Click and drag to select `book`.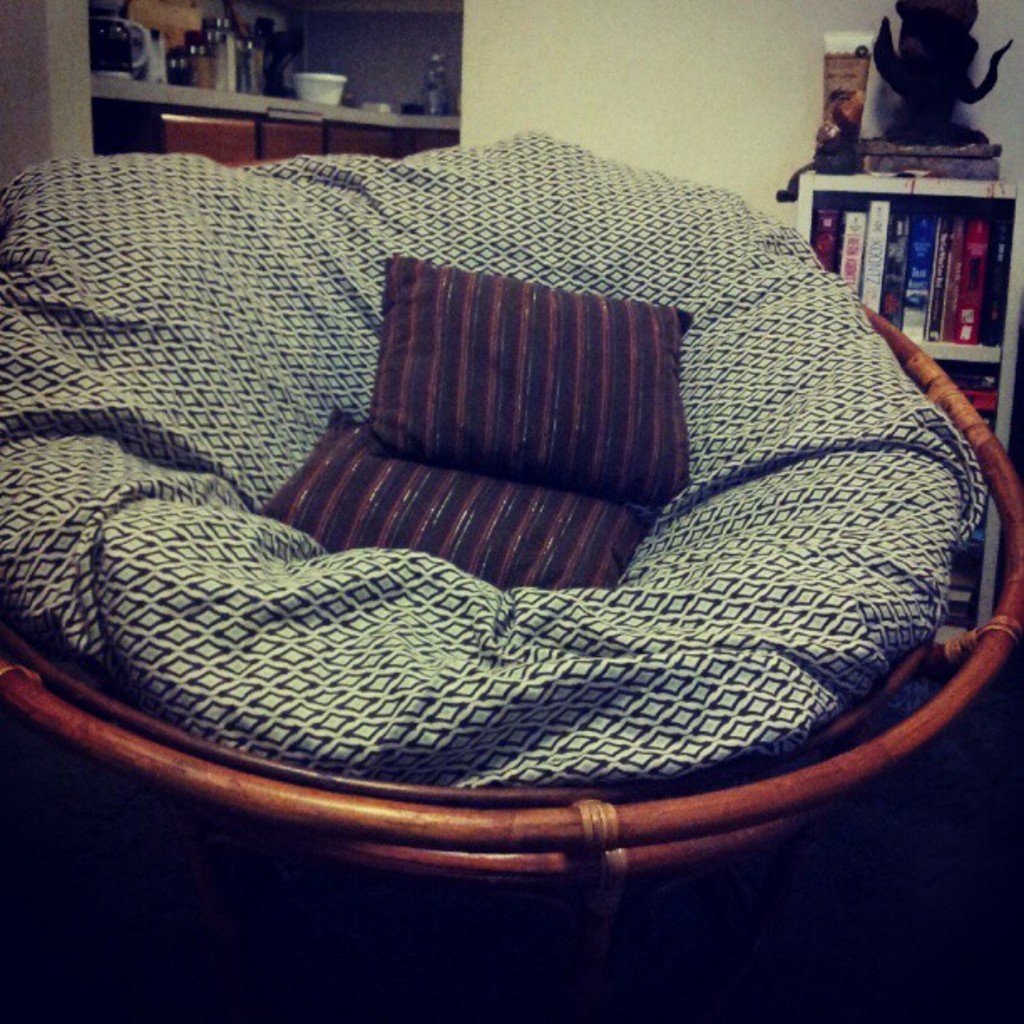
Selection: <bbox>817, 209, 838, 273</bbox>.
